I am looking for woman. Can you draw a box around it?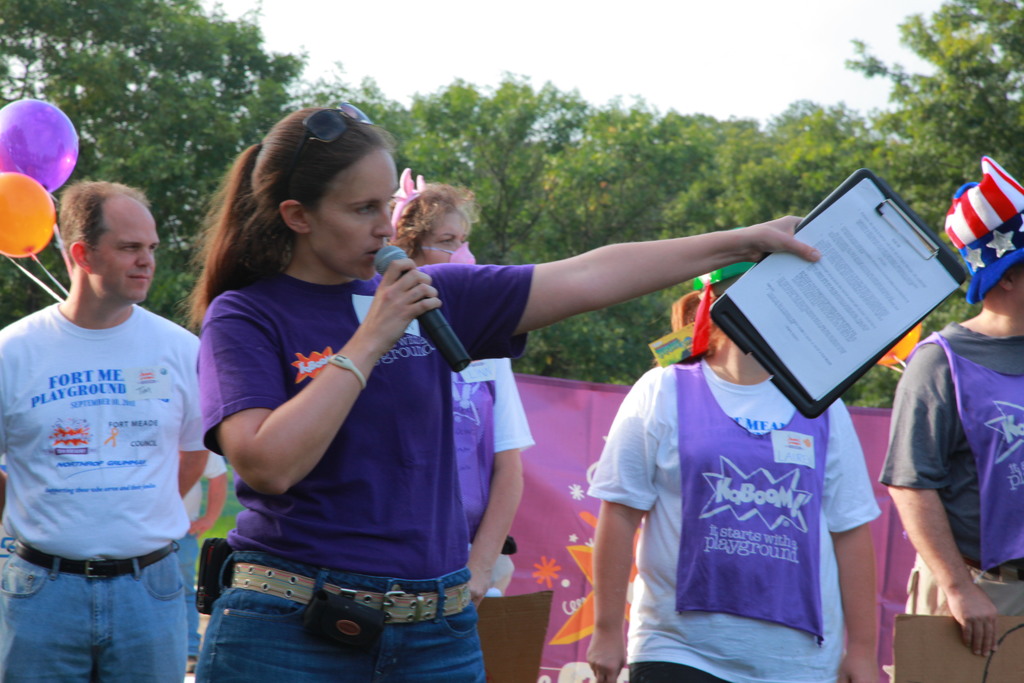
Sure, the bounding box is (left=180, top=100, right=823, bottom=682).
